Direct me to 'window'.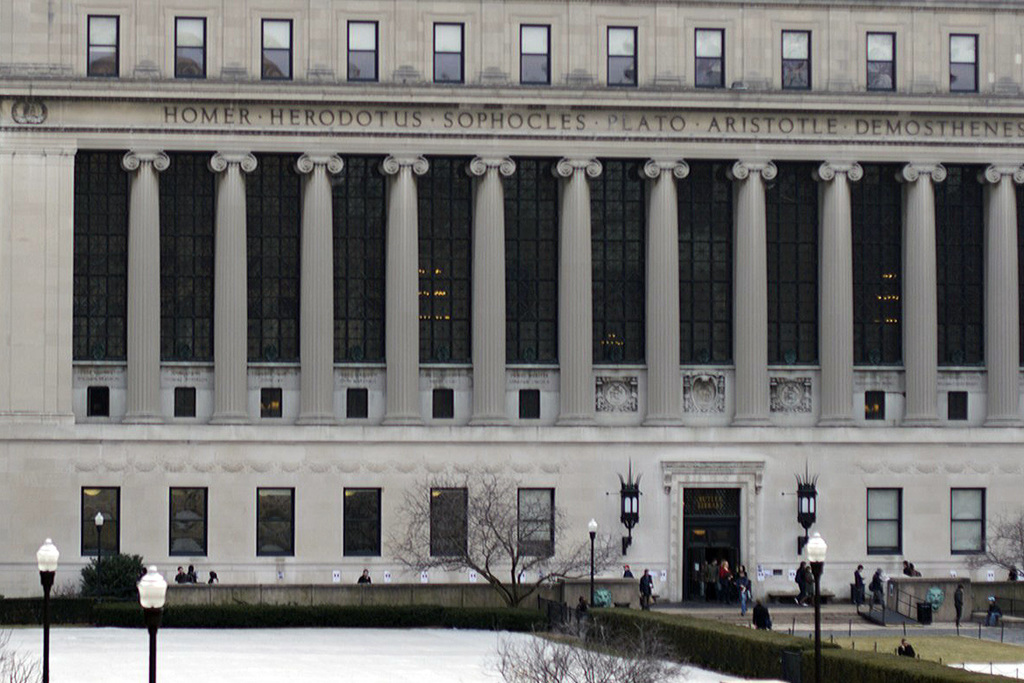
Direction: 82:490:124:564.
